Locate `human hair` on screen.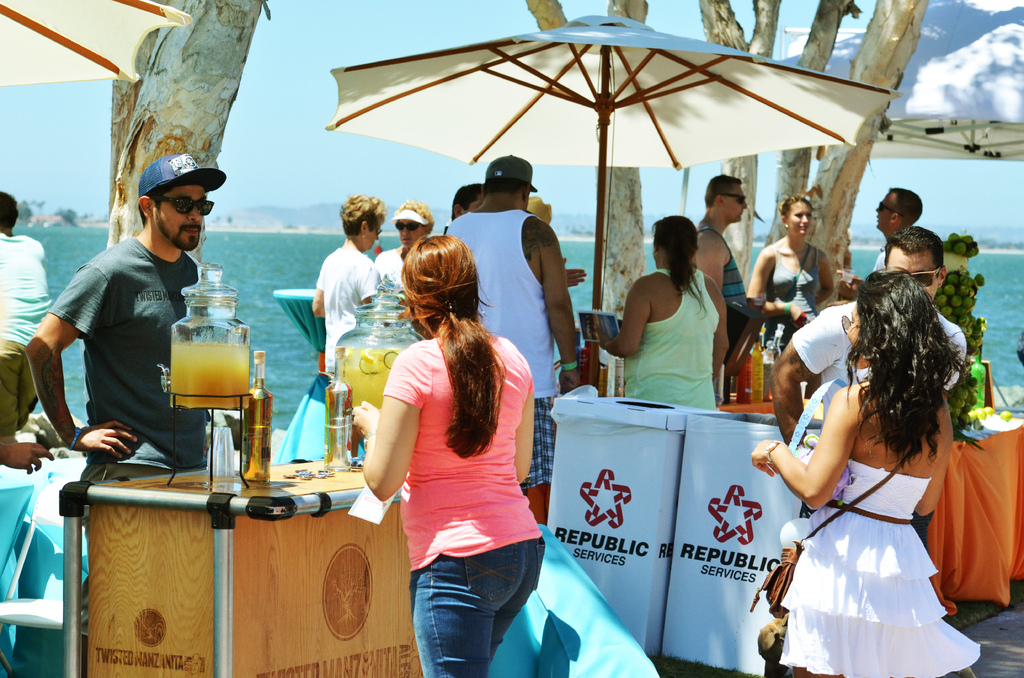
On screen at bbox(342, 195, 387, 232).
